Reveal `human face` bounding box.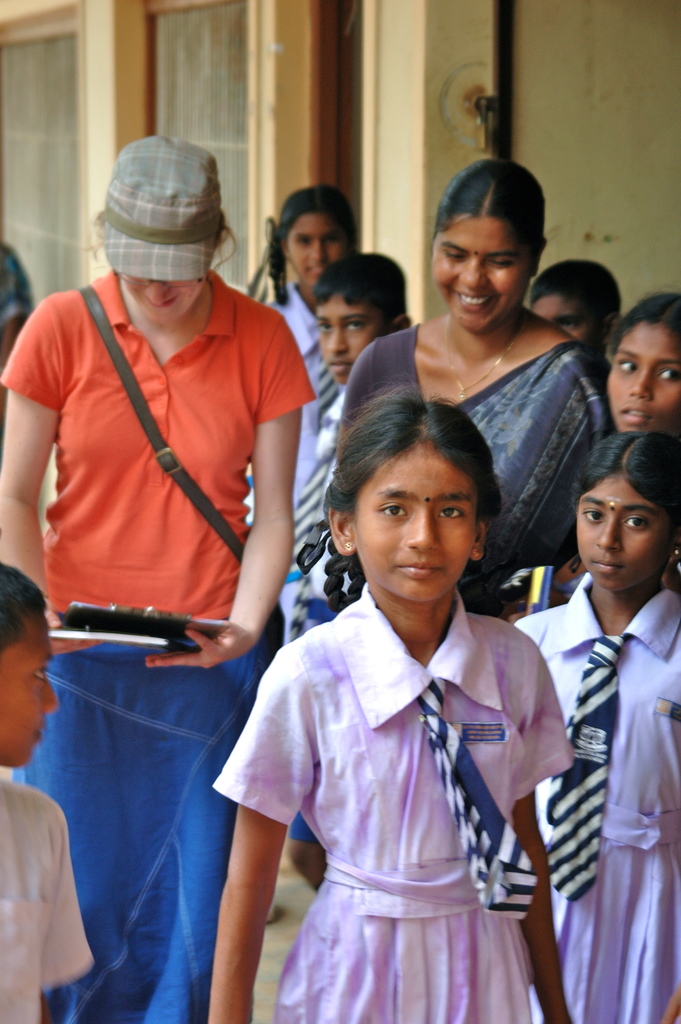
Revealed: [582, 476, 674, 590].
